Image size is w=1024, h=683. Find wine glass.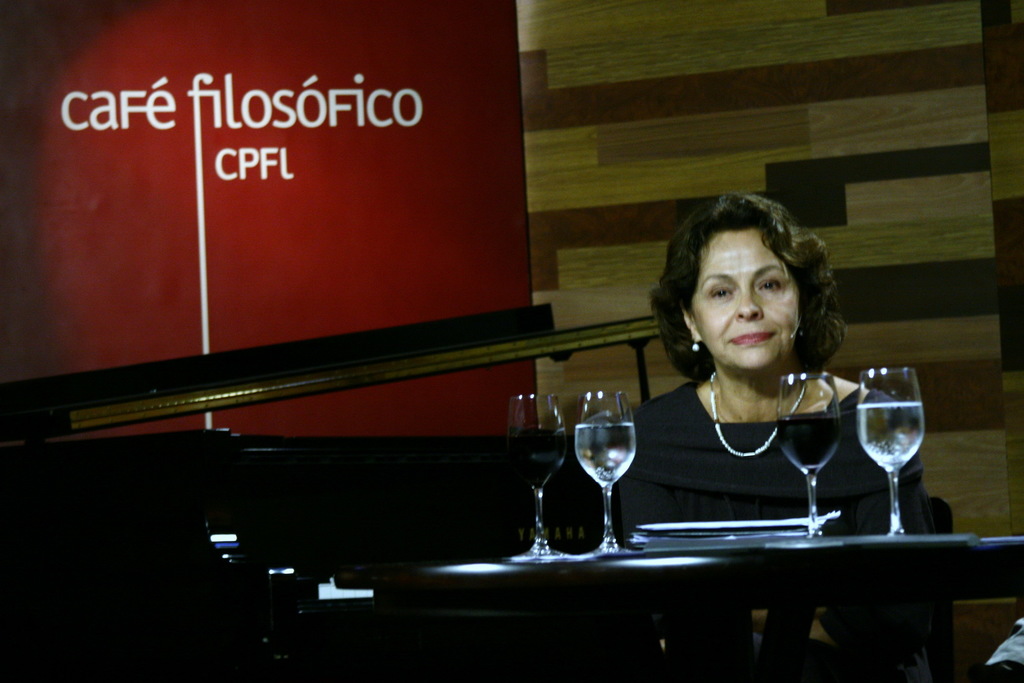
pyautogui.locateOnScreen(861, 369, 929, 541).
